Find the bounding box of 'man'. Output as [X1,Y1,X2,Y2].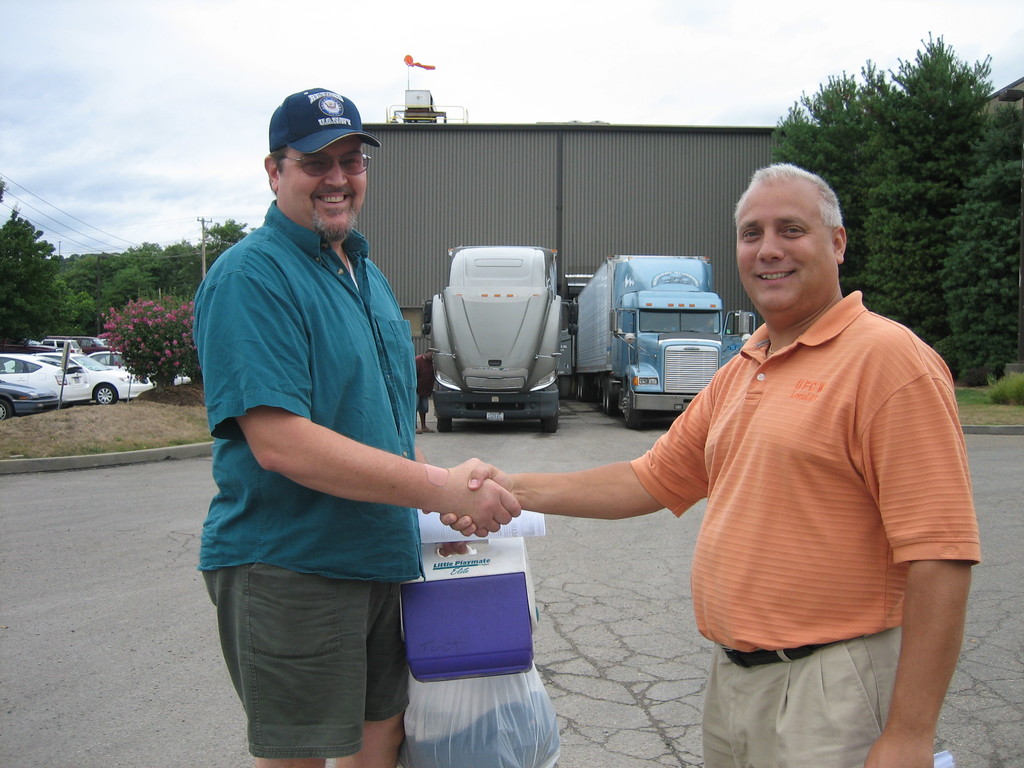
[423,166,986,767].
